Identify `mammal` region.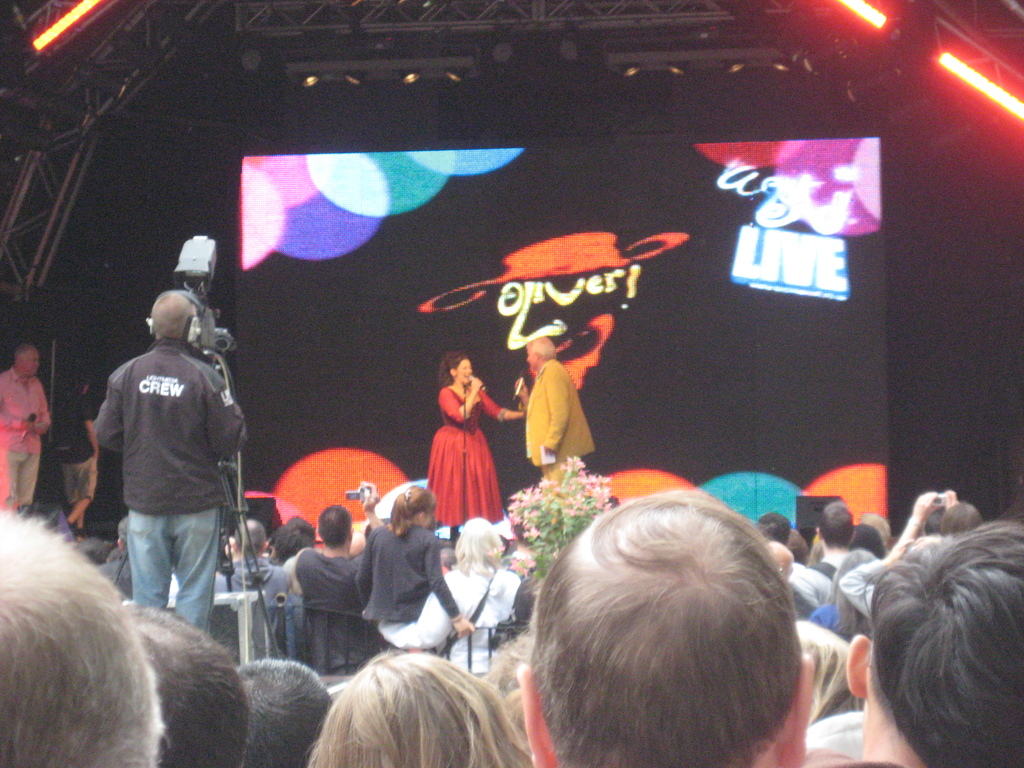
Region: box=[842, 534, 943, 614].
